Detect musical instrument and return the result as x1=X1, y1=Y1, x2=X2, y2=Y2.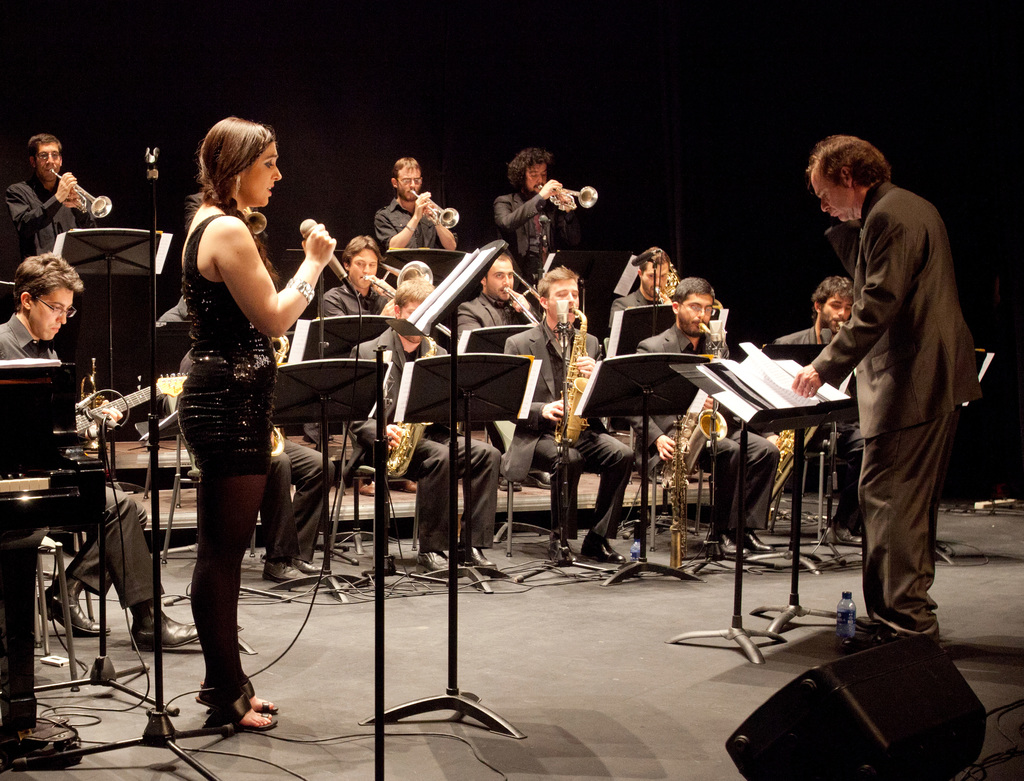
x1=364, y1=273, x2=448, y2=347.
